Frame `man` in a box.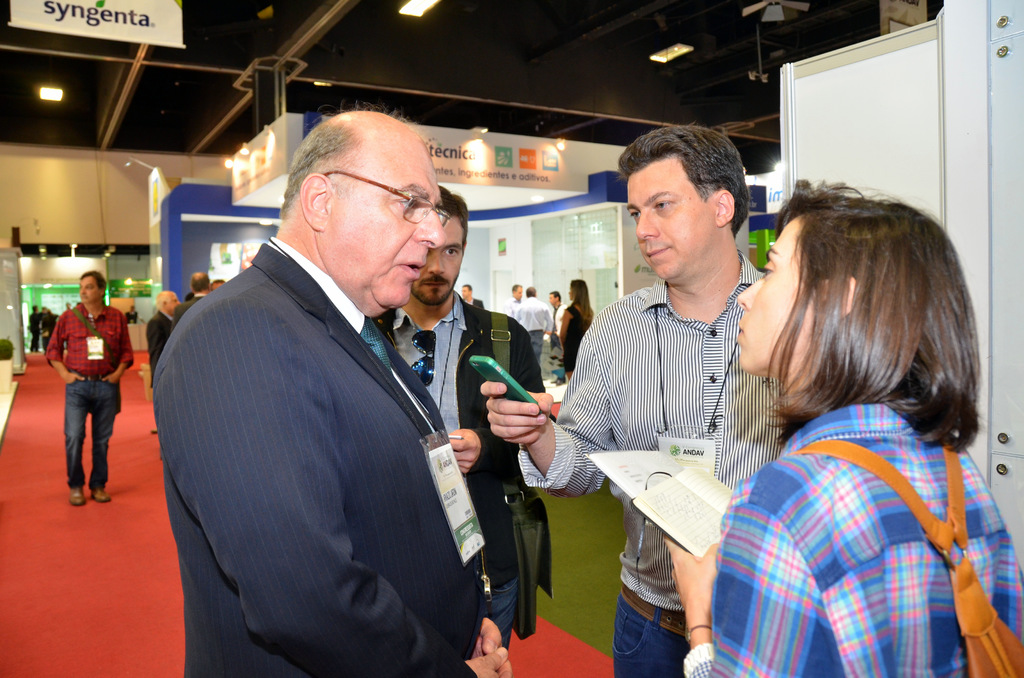
(left=144, top=290, right=182, bottom=384).
